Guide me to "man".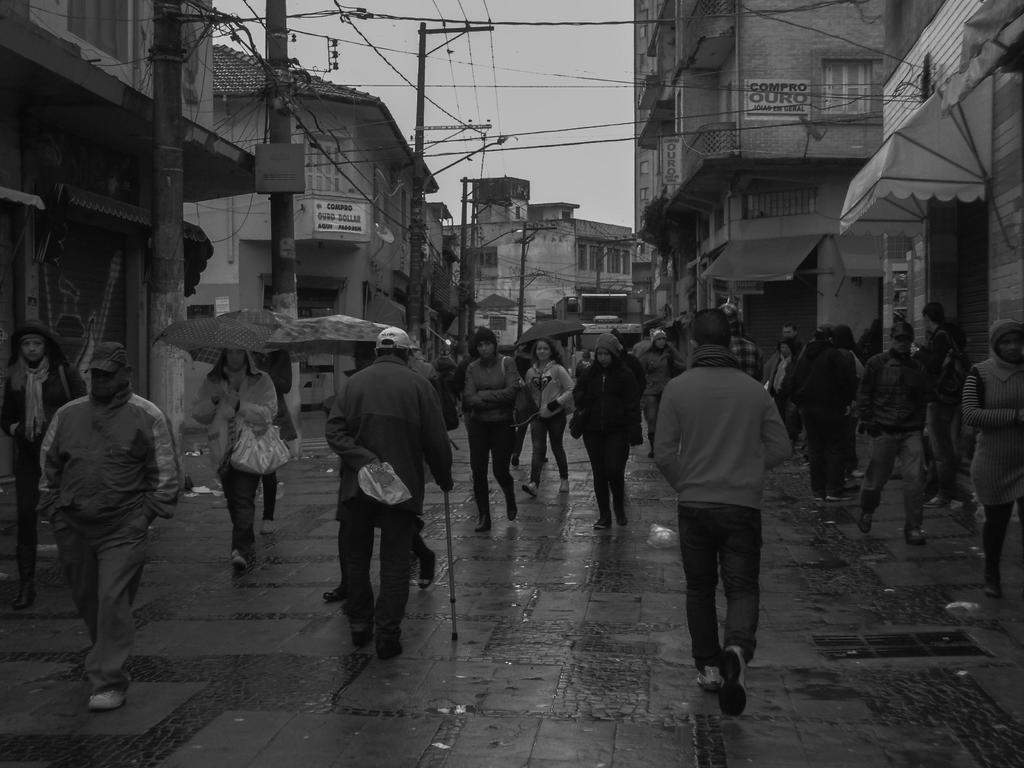
Guidance: [left=651, top=308, right=788, bottom=718].
